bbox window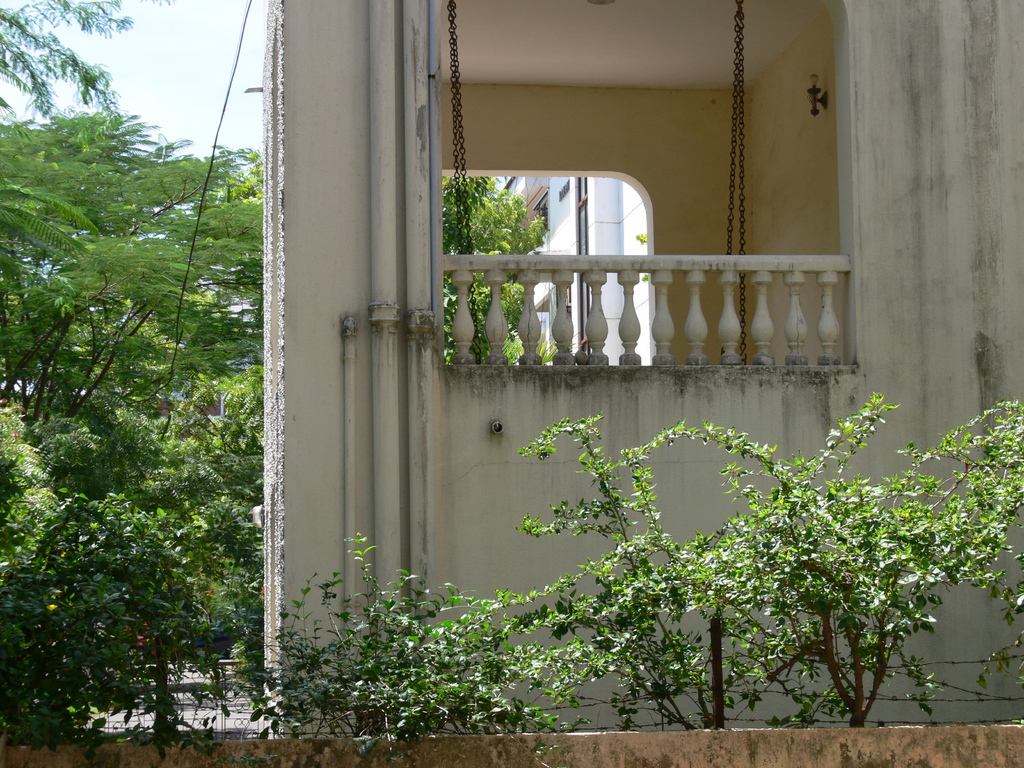
pyautogui.locateOnScreen(526, 190, 550, 246)
